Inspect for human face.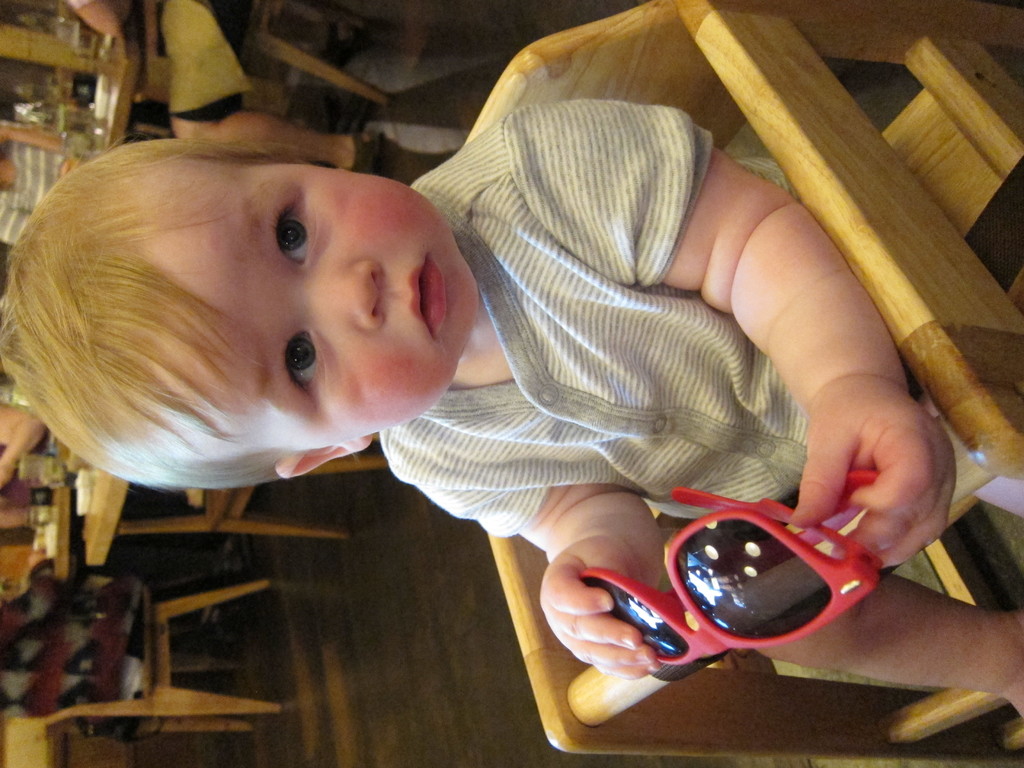
Inspection: bbox=[153, 145, 479, 445].
